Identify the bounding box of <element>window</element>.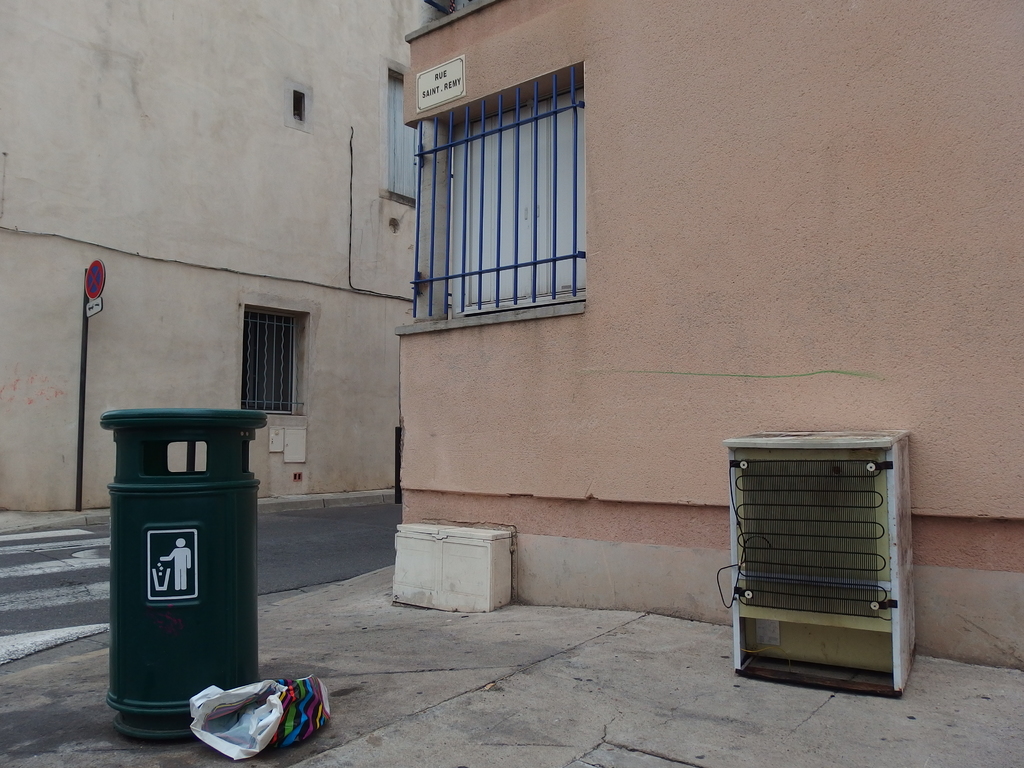
pyautogui.locateOnScreen(241, 299, 318, 417).
